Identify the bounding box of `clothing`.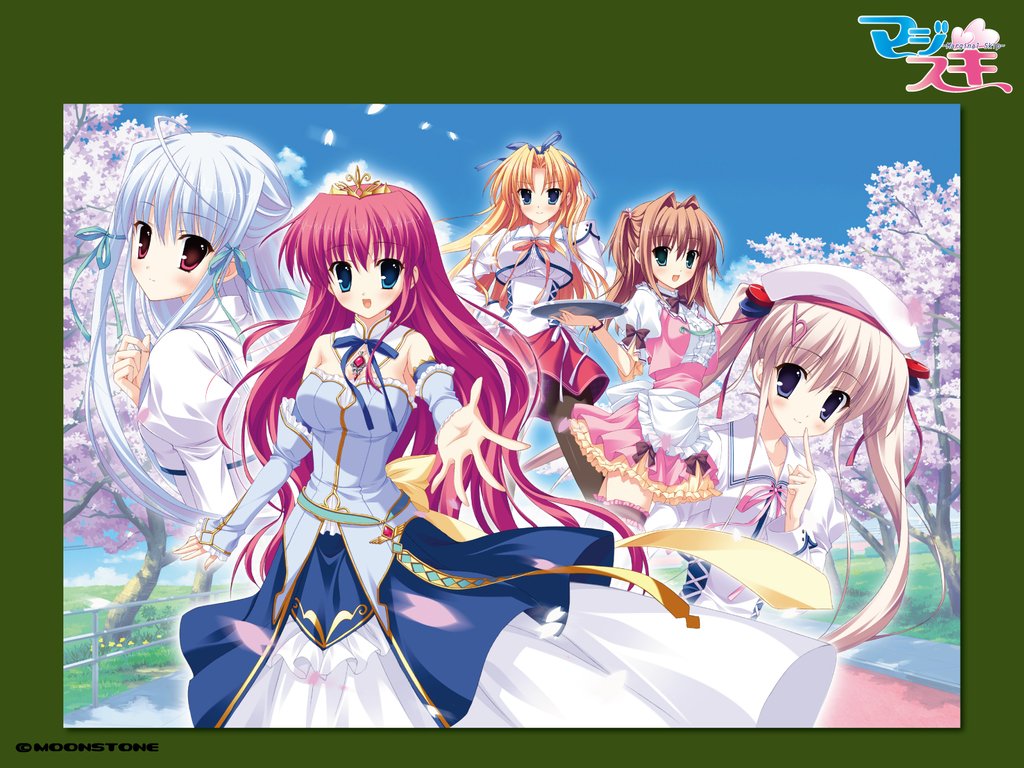
[452,224,611,406].
